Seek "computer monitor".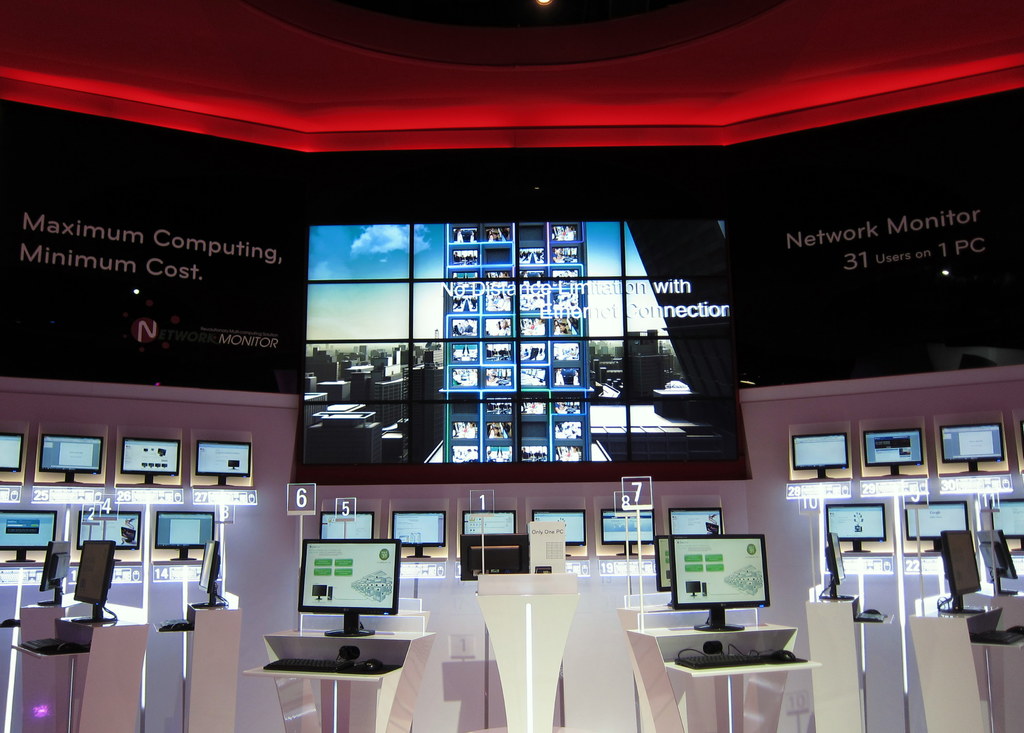
region(78, 512, 141, 550).
